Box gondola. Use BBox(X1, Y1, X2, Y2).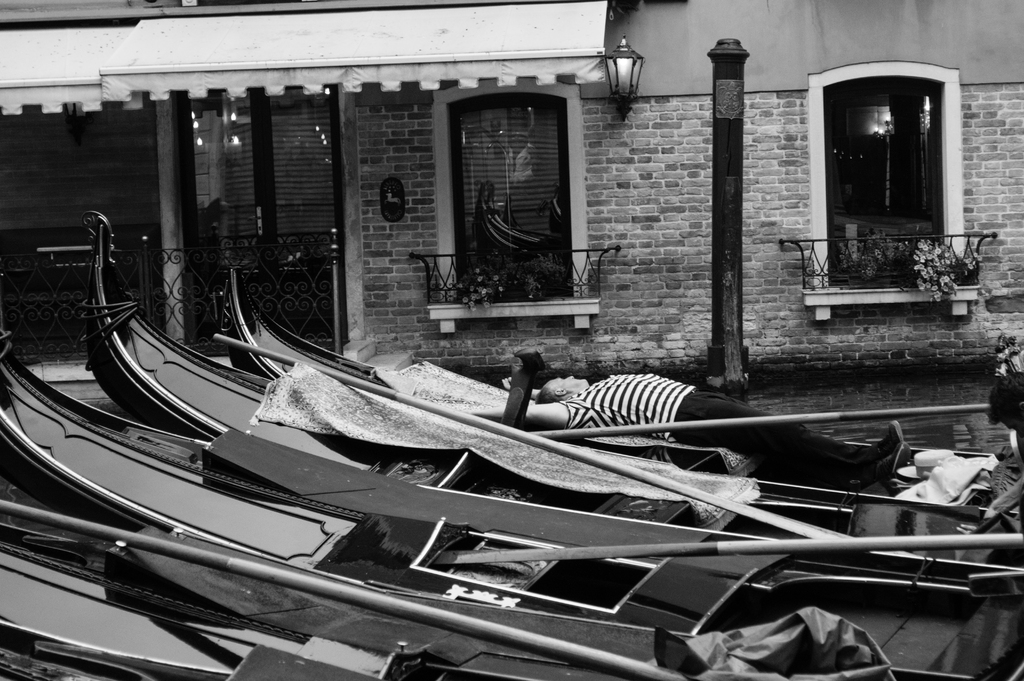
BBox(68, 191, 782, 556).
